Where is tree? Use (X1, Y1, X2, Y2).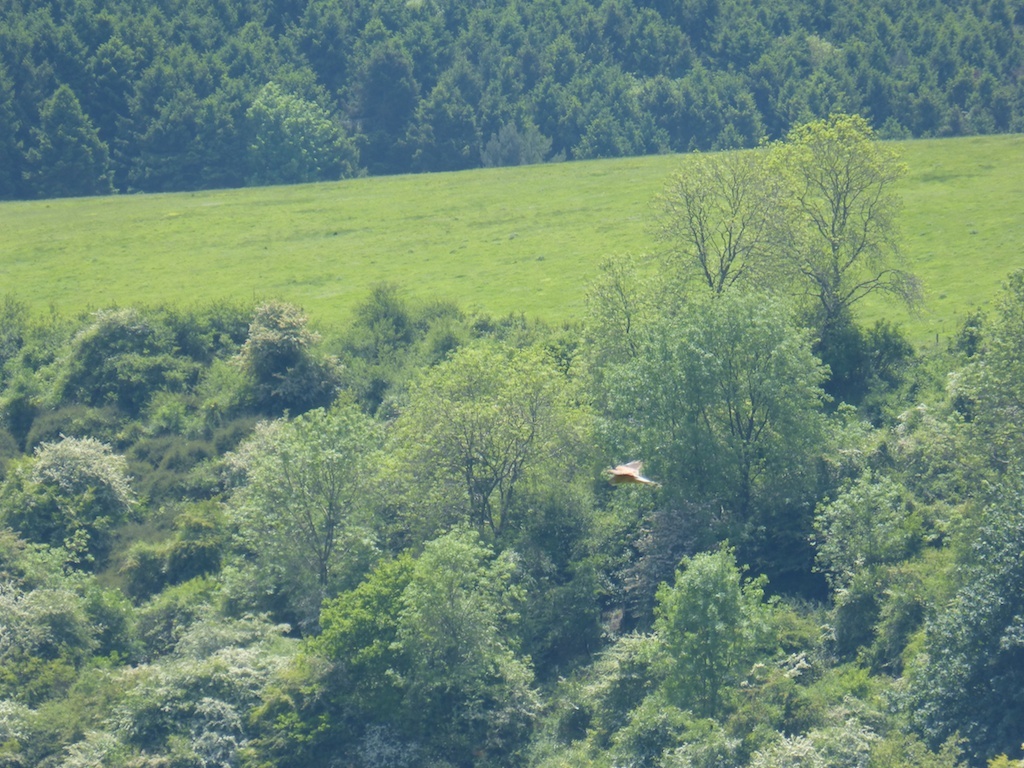
(223, 16, 309, 90).
